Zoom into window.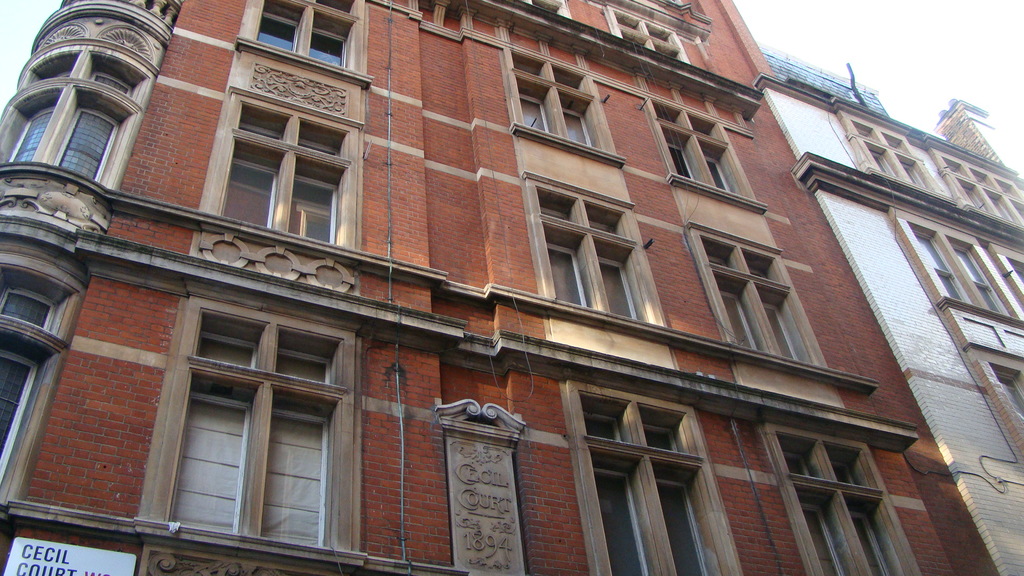
Zoom target: (834, 115, 947, 202).
